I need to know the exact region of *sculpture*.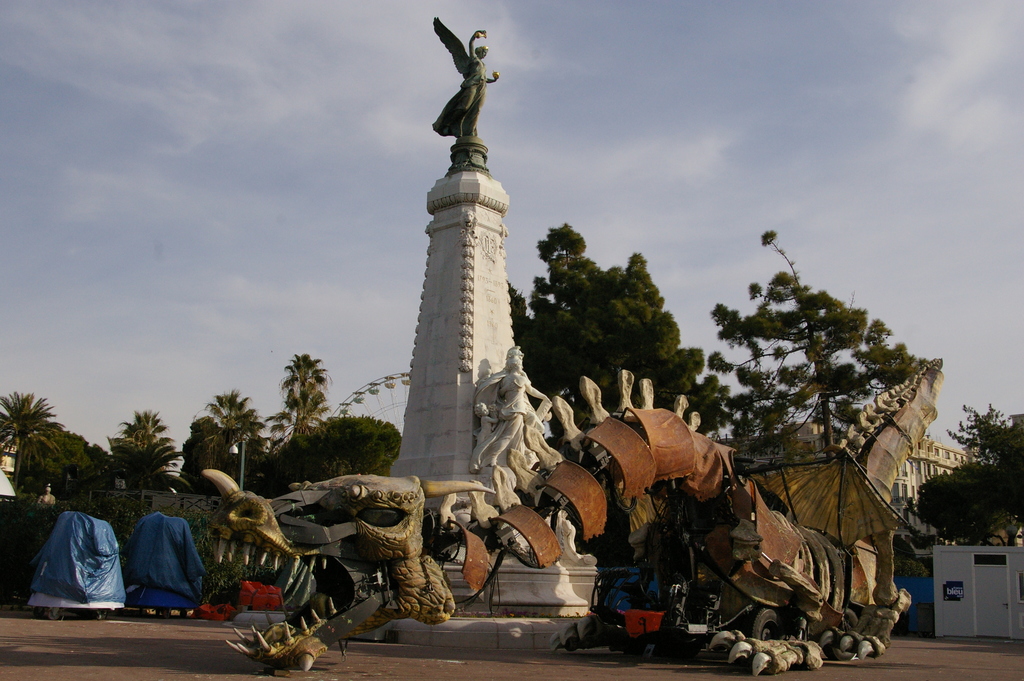
Region: Rect(479, 315, 544, 484).
